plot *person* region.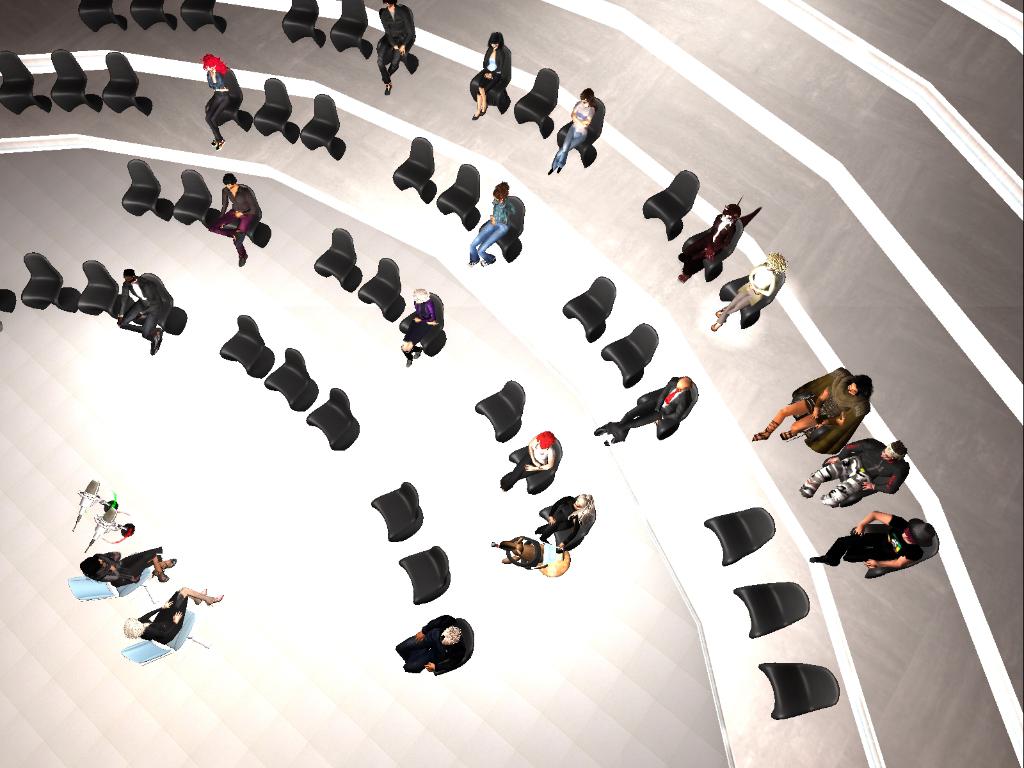
Plotted at 471 31 503 118.
